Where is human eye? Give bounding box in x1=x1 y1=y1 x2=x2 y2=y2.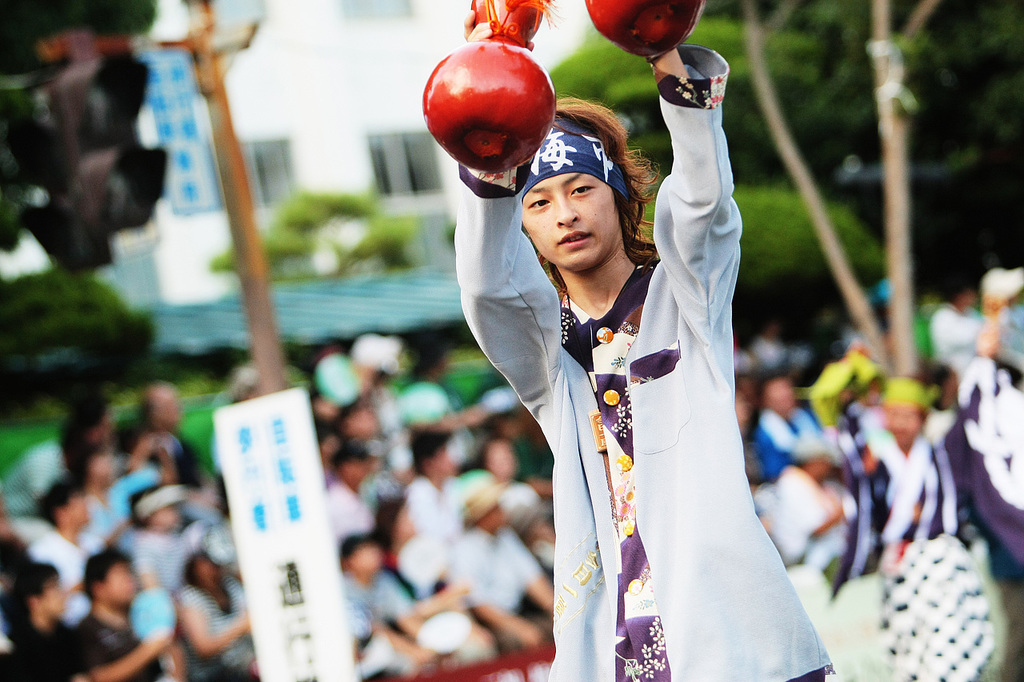
x1=530 y1=201 x2=552 y2=211.
